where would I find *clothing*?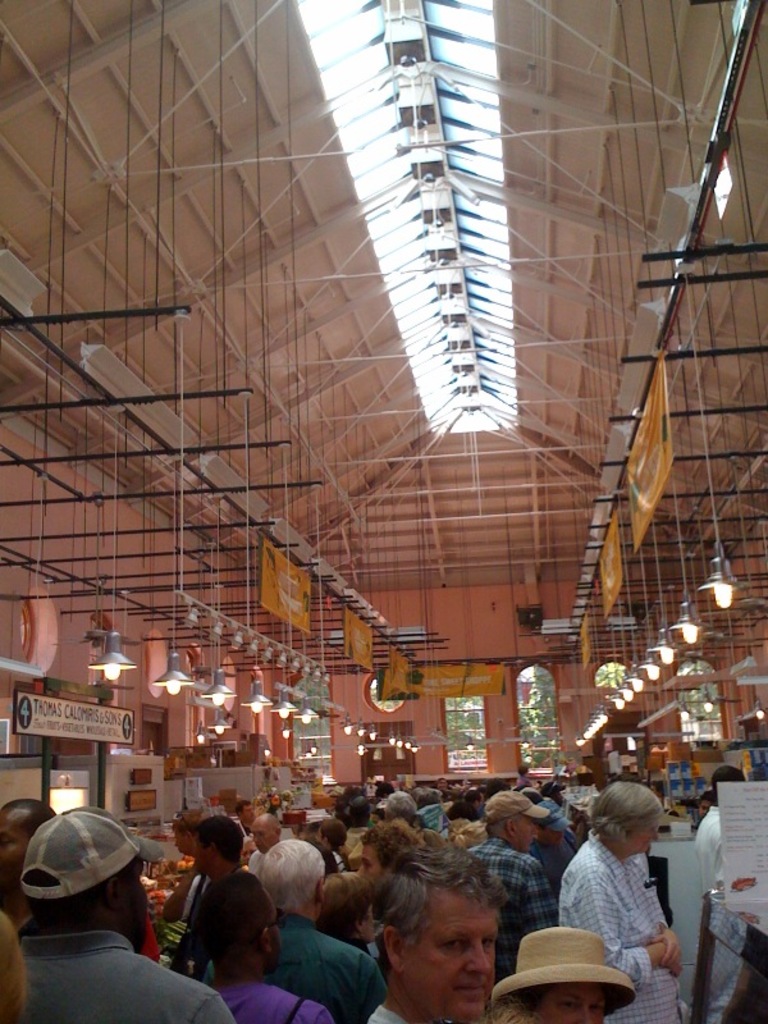
At box=[707, 897, 767, 1023].
